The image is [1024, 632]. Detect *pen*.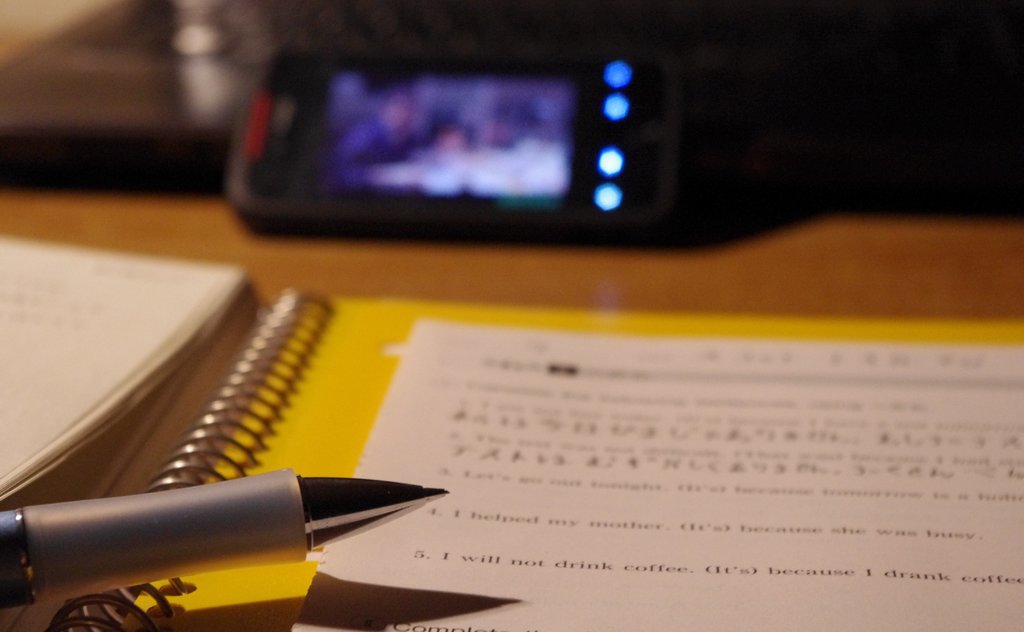
Detection: locate(0, 464, 450, 612).
